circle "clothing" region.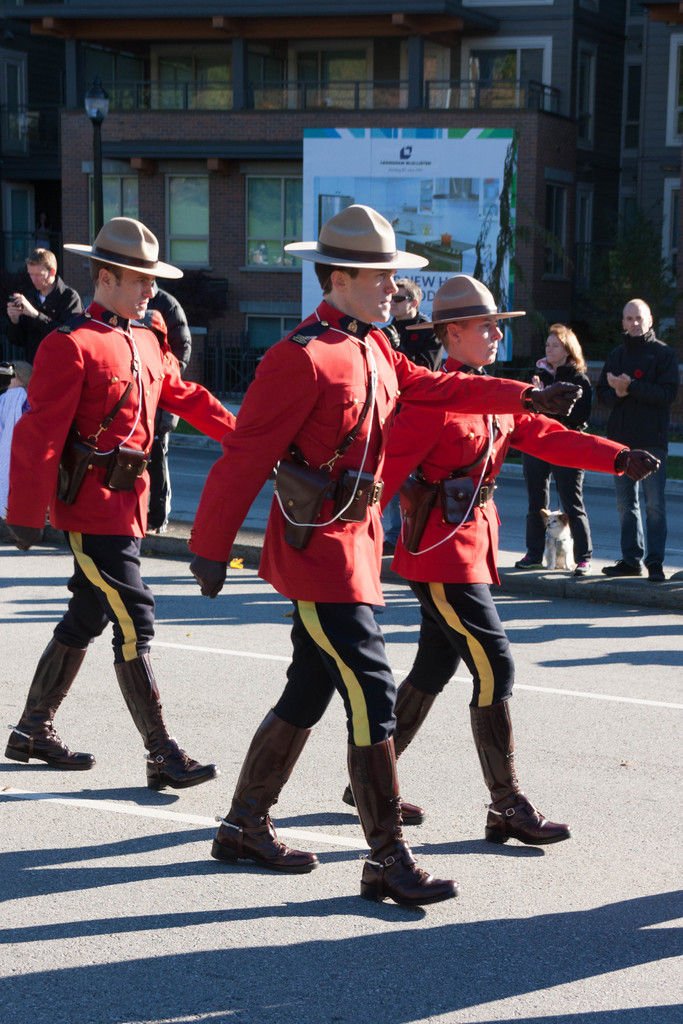
Region: box=[148, 288, 190, 525].
